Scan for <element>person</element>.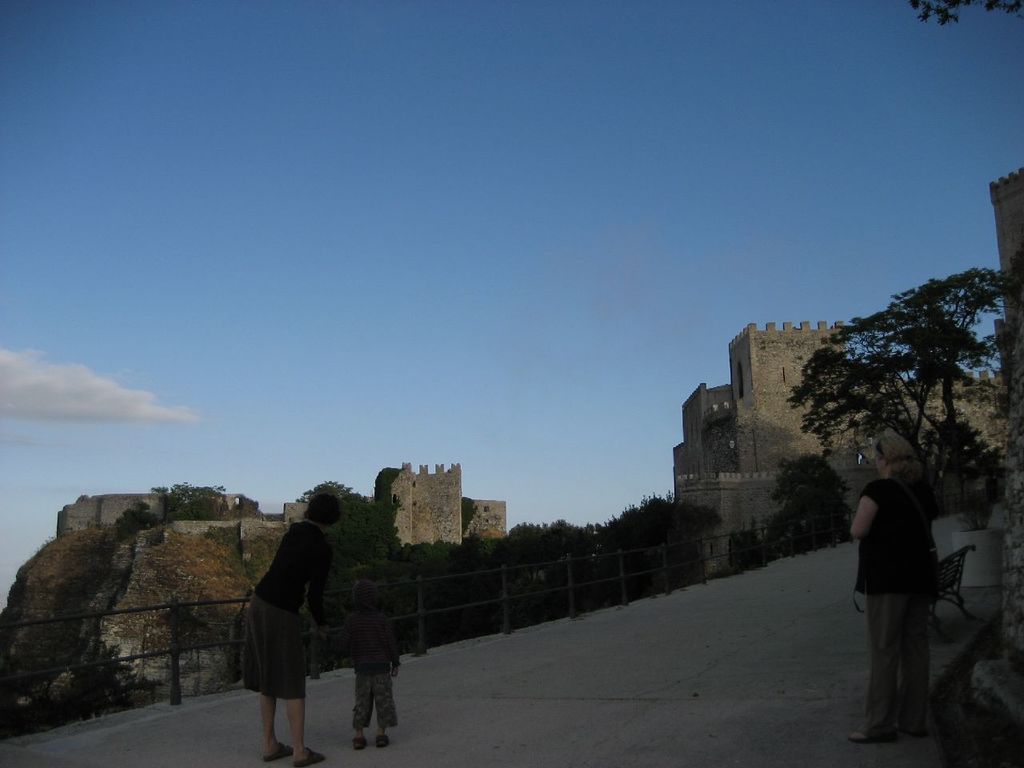
Scan result: box(847, 432, 941, 744).
